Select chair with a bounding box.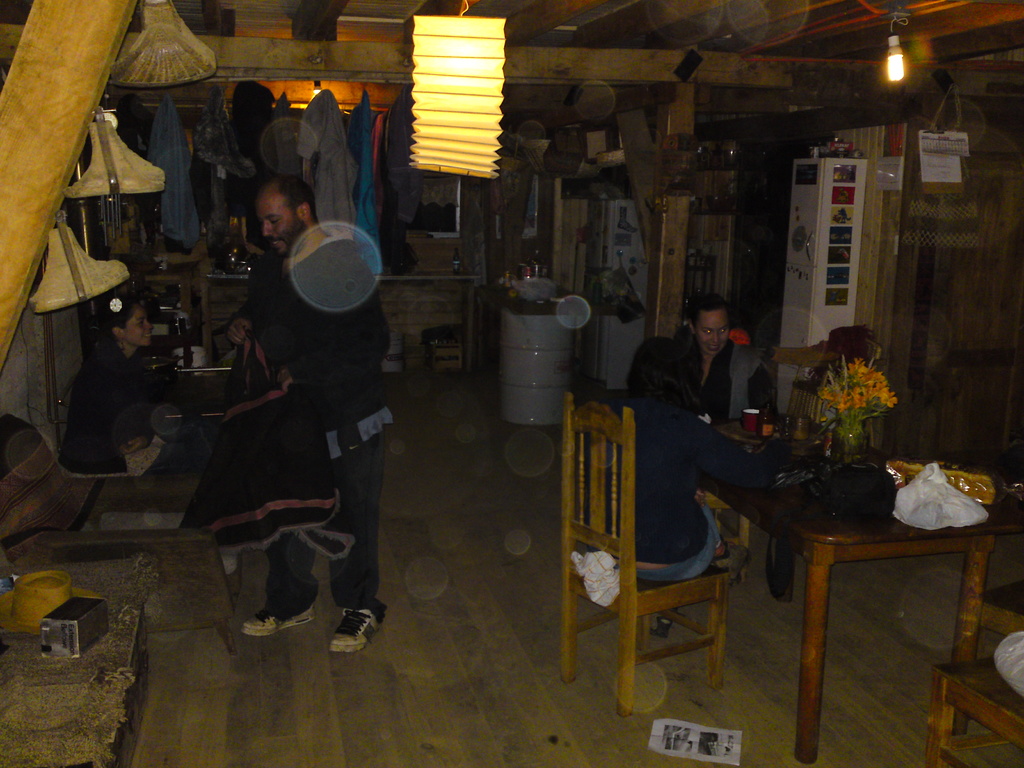
x1=800, y1=323, x2=886, y2=440.
